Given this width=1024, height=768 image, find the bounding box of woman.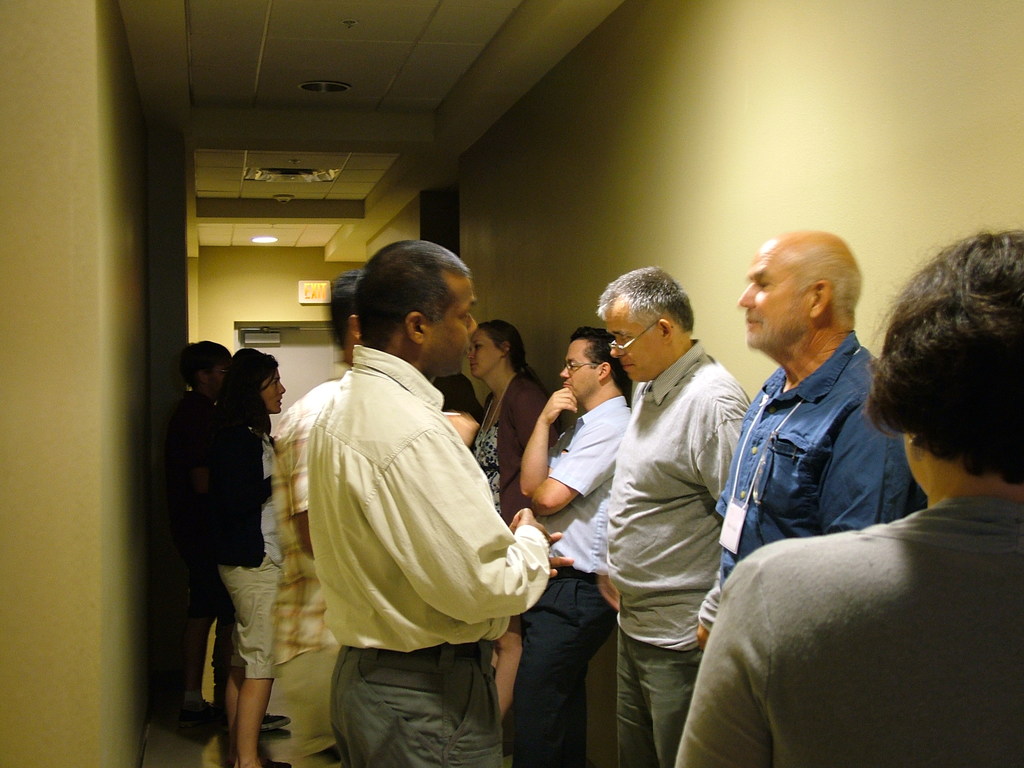
<region>206, 346, 300, 767</region>.
